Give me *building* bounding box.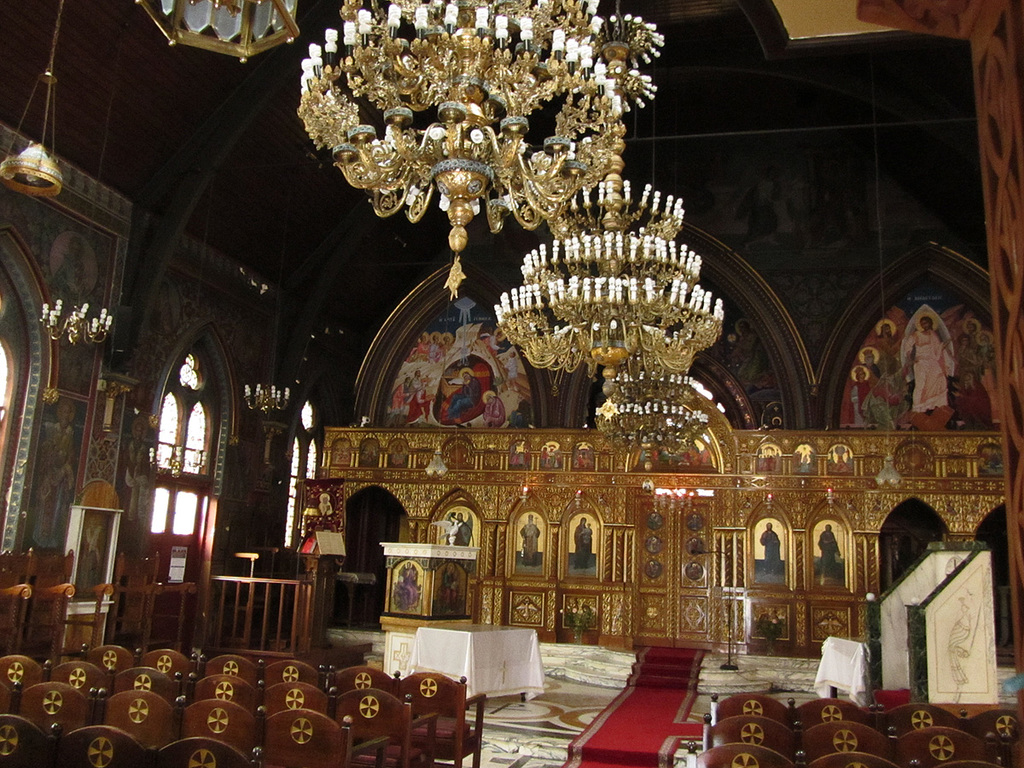
region(0, 0, 1023, 767).
